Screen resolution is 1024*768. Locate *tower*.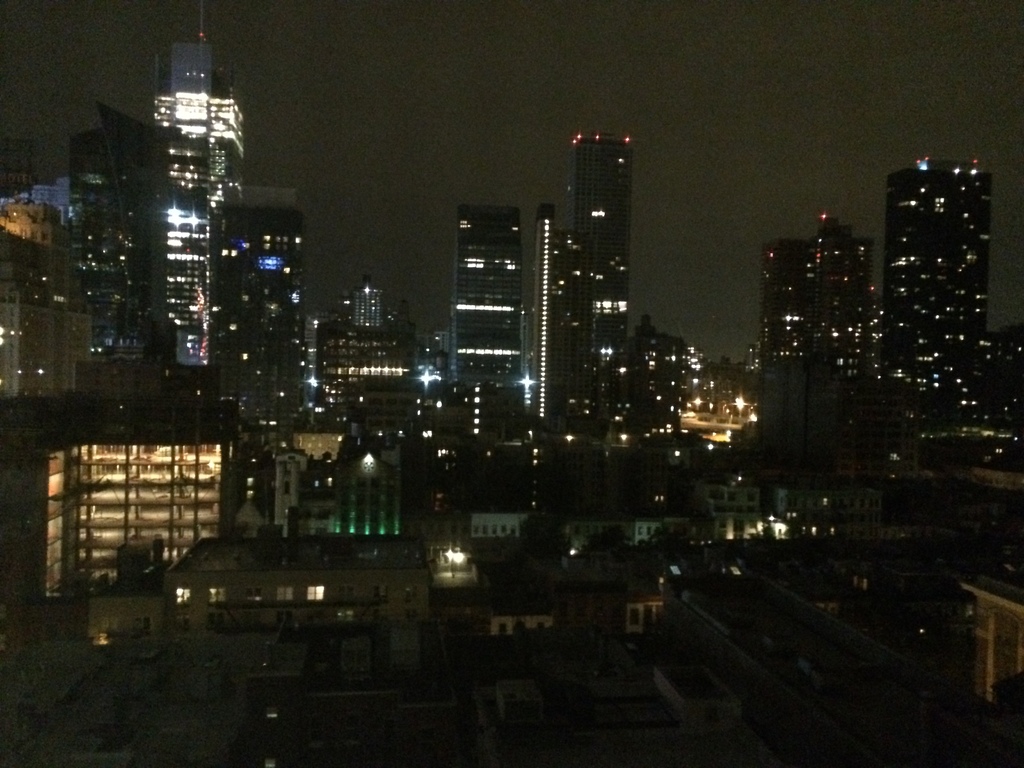
rect(195, 182, 314, 451).
